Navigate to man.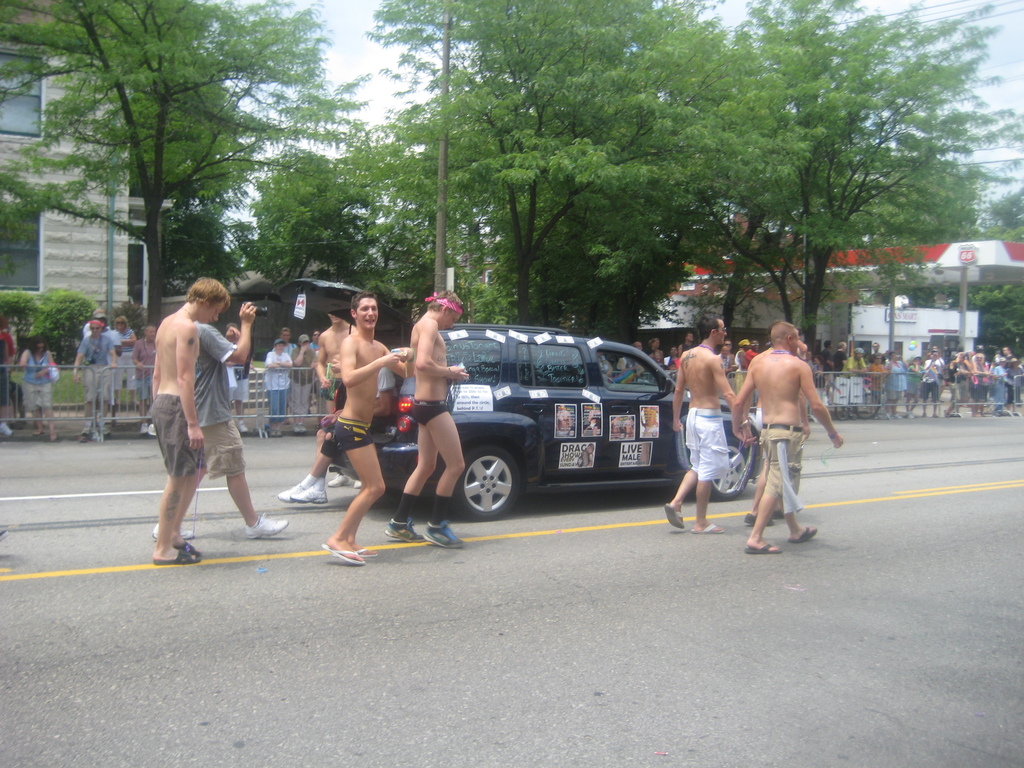
Navigation target: [left=131, top=323, right=160, bottom=440].
